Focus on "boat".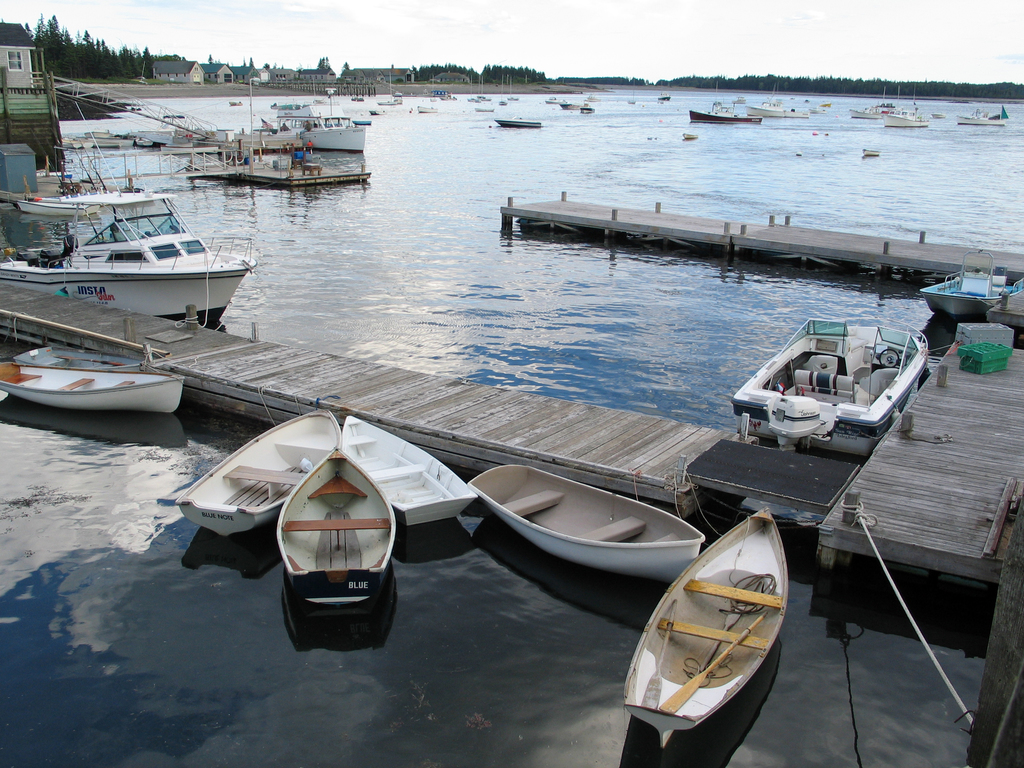
Focused at l=0, t=102, r=259, b=323.
